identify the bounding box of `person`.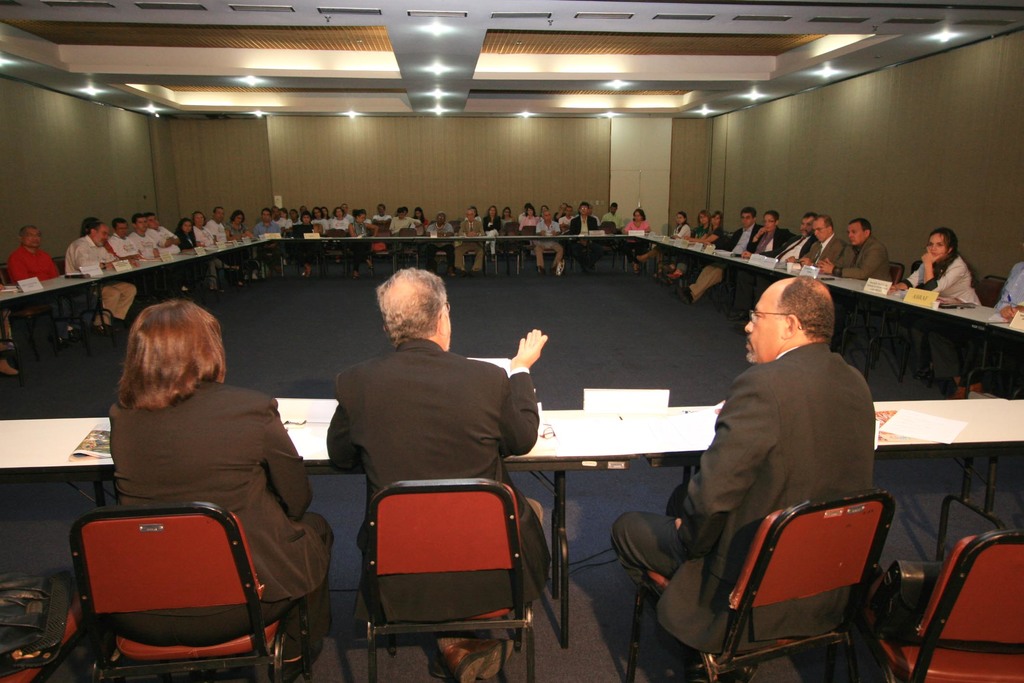
<box>1003,259,1023,373</box>.
